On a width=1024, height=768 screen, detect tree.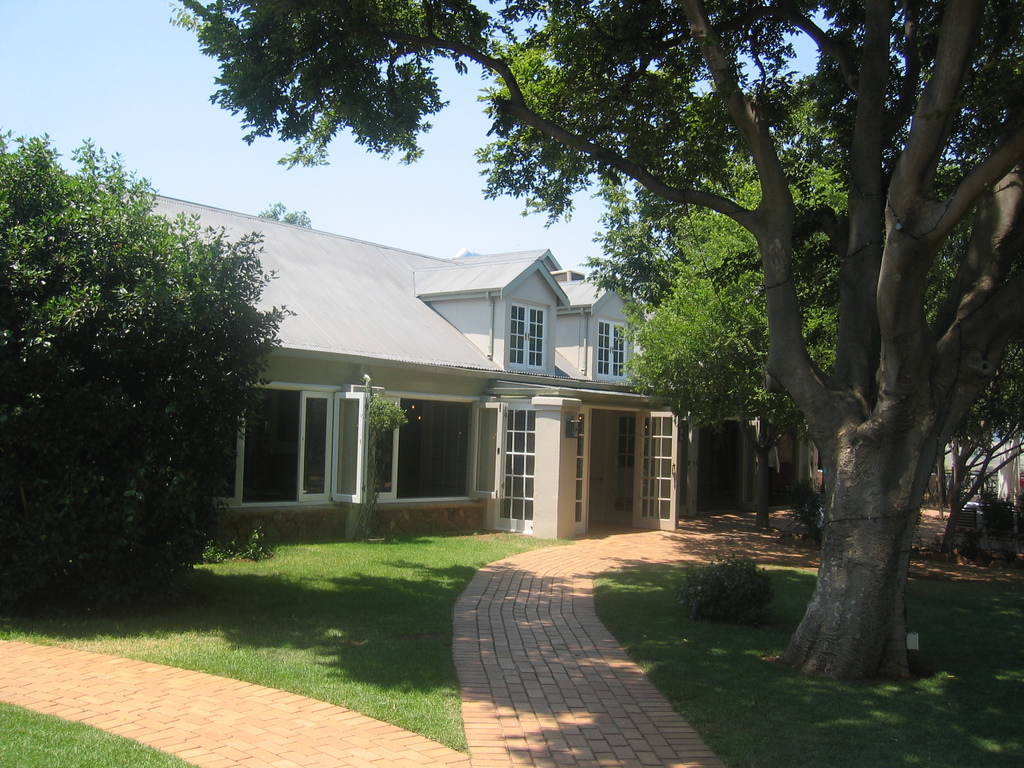
detection(578, 74, 1023, 539).
